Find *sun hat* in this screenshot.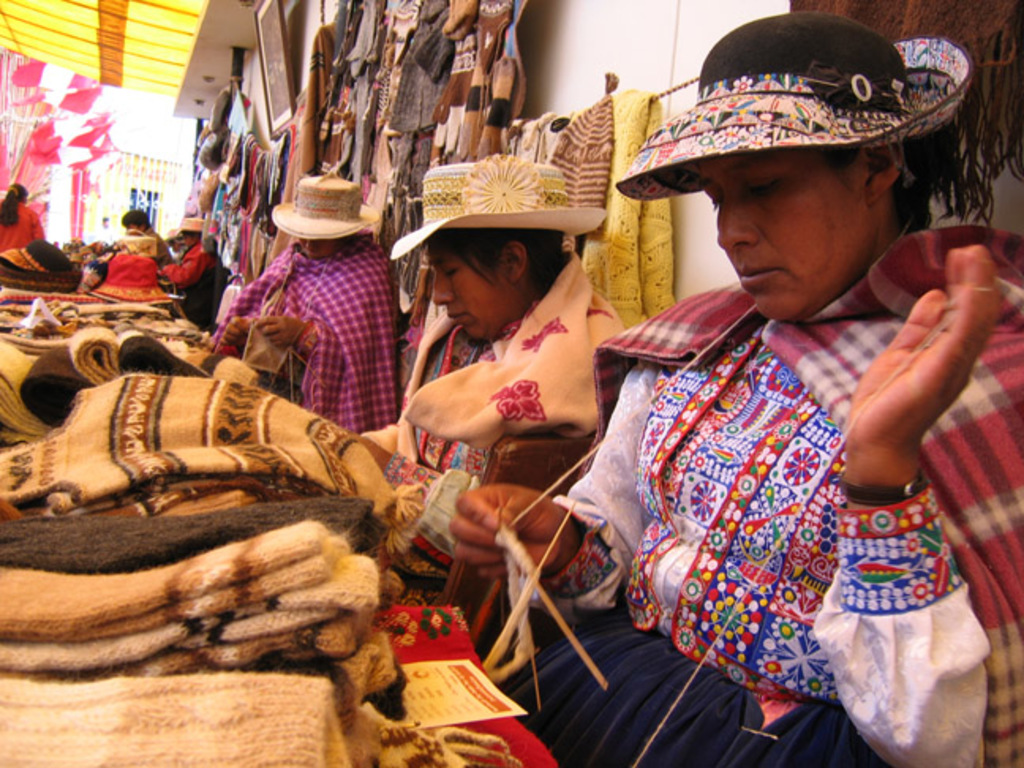
The bounding box for *sun hat* is (x1=389, y1=153, x2=605, y2=259).
